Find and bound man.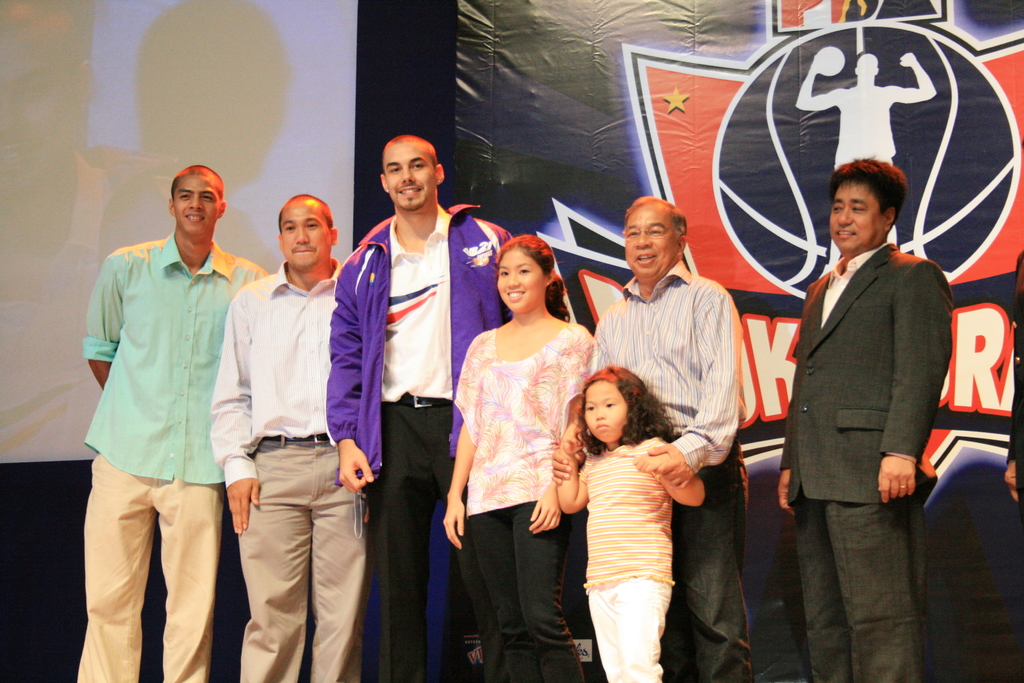
Bound: crop(80, 139, 250, 675).
